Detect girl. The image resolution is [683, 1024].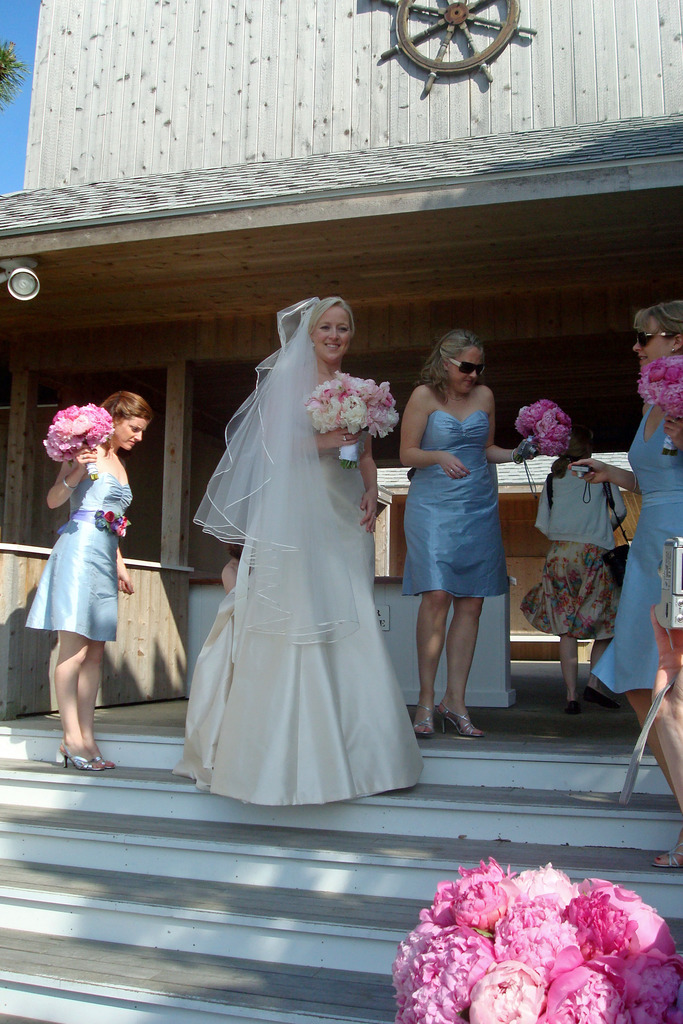
[590,297,682,825].
